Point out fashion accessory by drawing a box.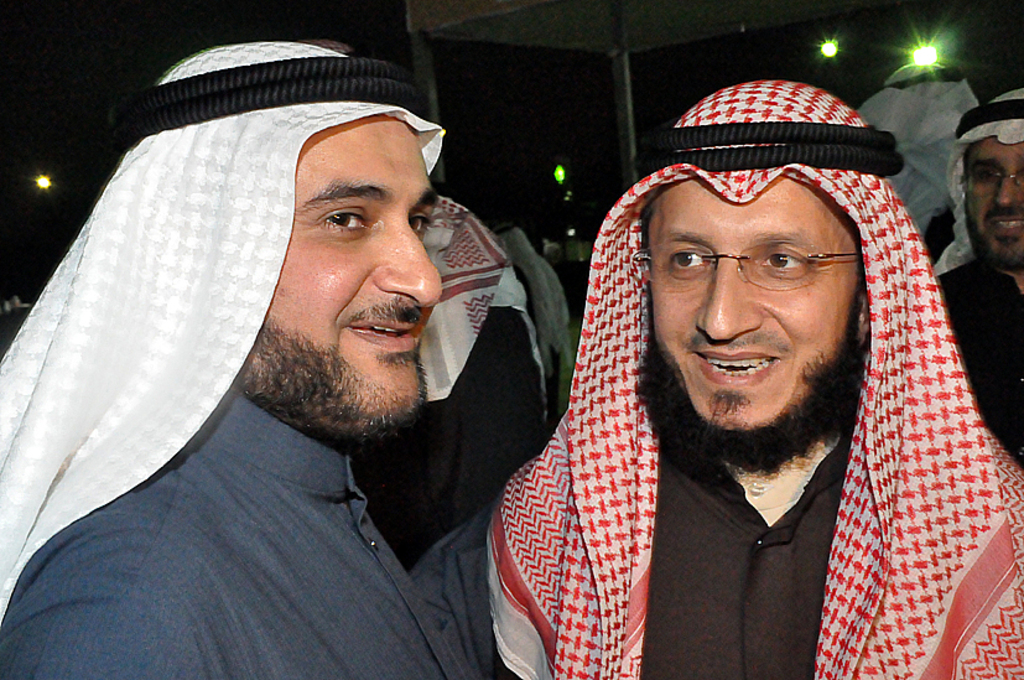
(417, 191, 519, 401).
